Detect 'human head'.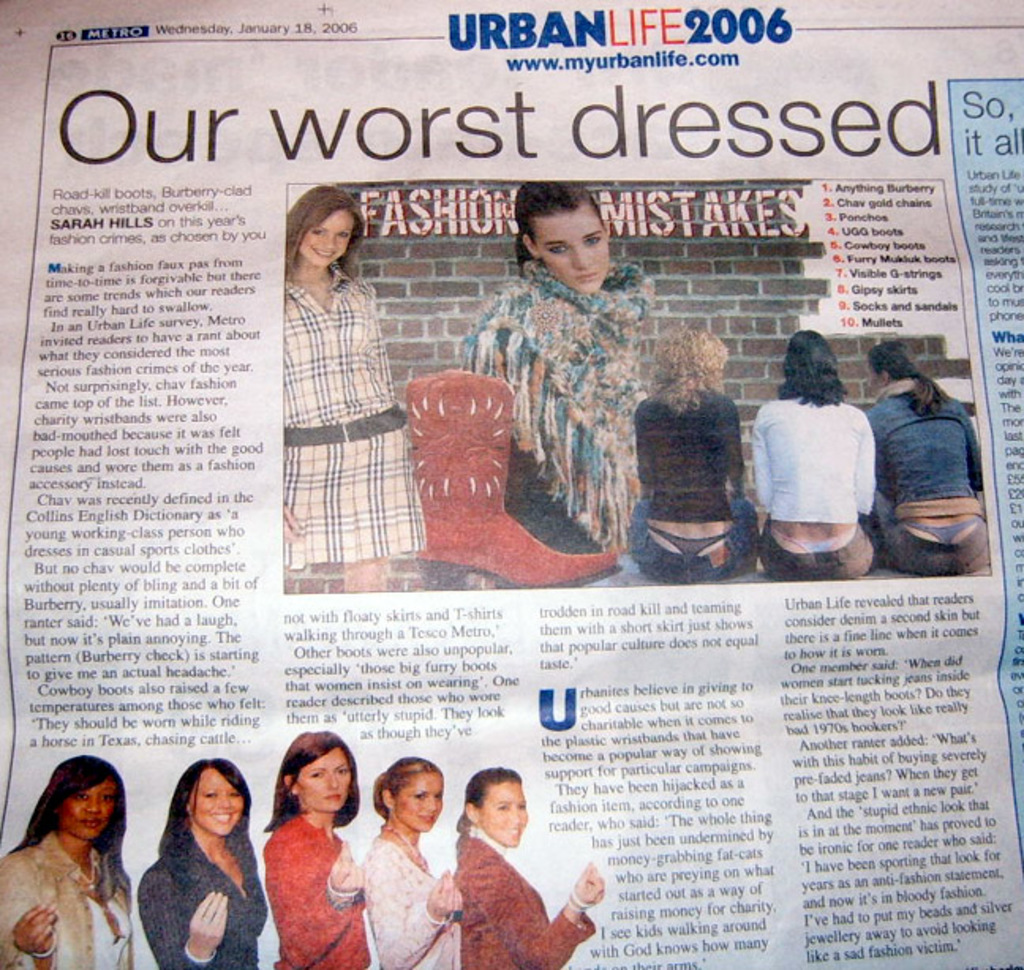
Detected at bbox(277, 720, 357, 815).
